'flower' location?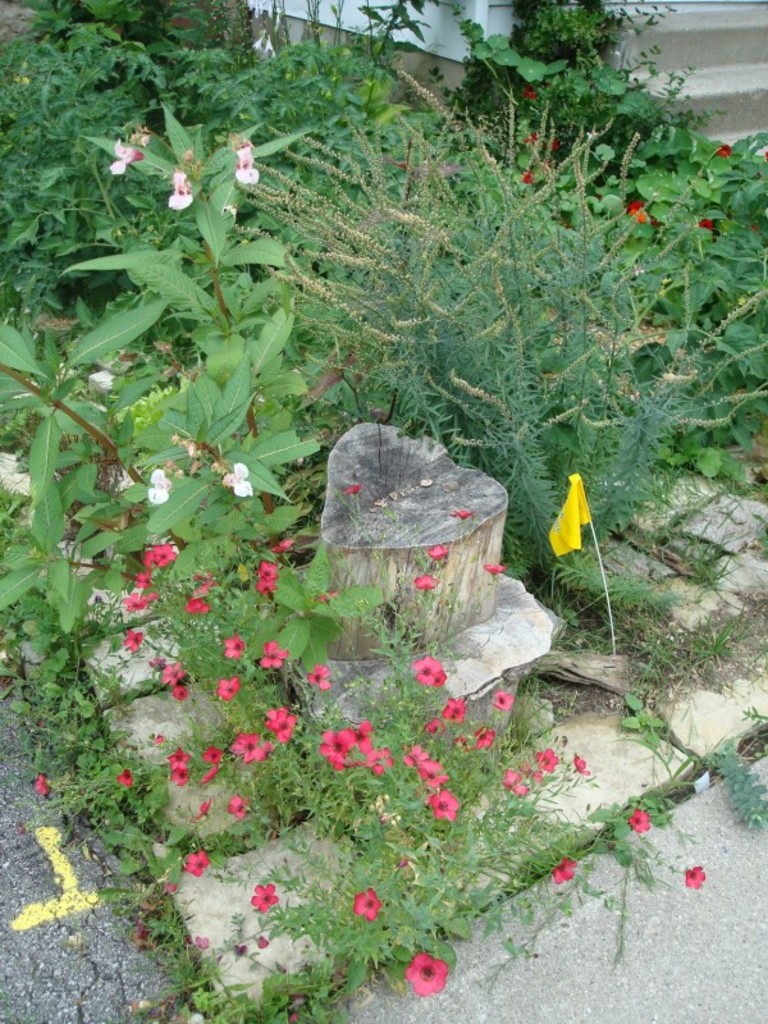
box=[201, 763, 219, 783]
